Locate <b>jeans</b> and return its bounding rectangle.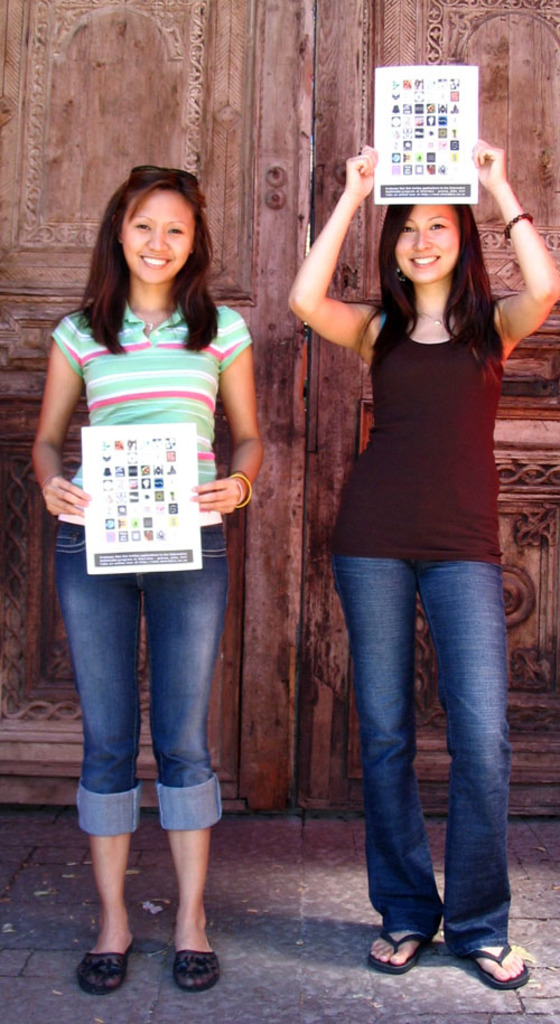
bbox=(327, 518, 528, 981).
